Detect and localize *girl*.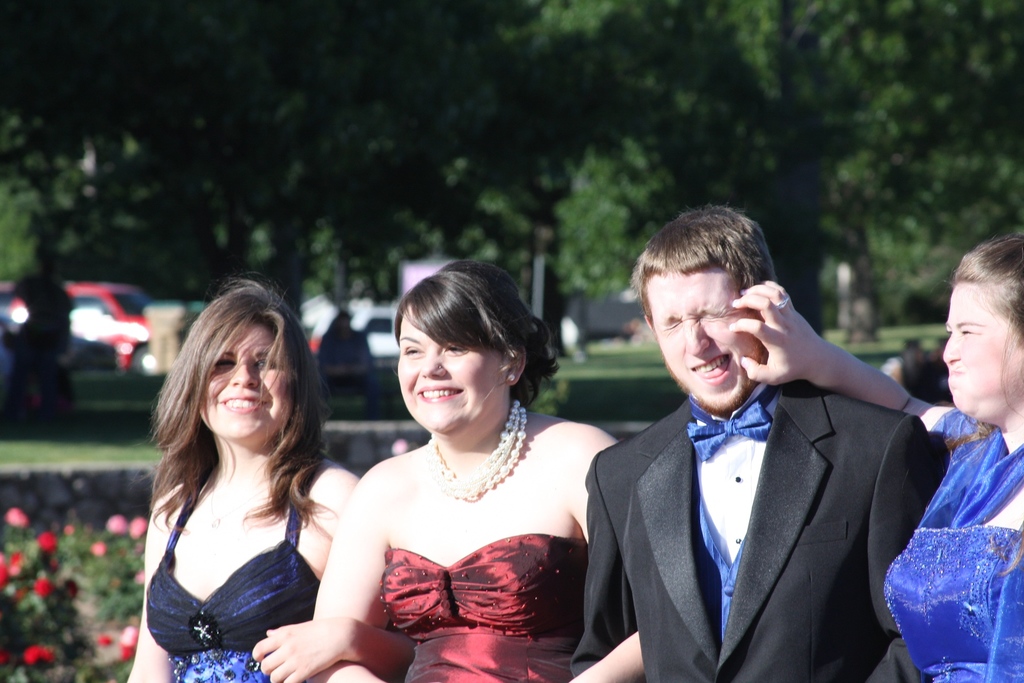
Localized at [left=312, top=258, right=644, bottom=682].
